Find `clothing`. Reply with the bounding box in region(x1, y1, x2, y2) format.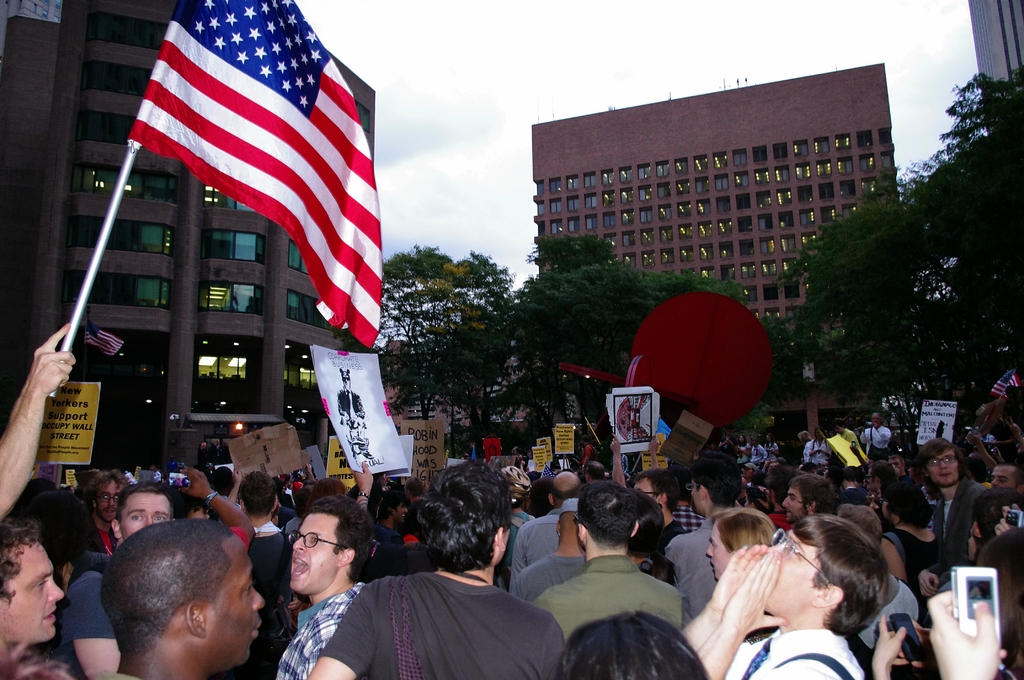
region(936, 479, 985, 567).
